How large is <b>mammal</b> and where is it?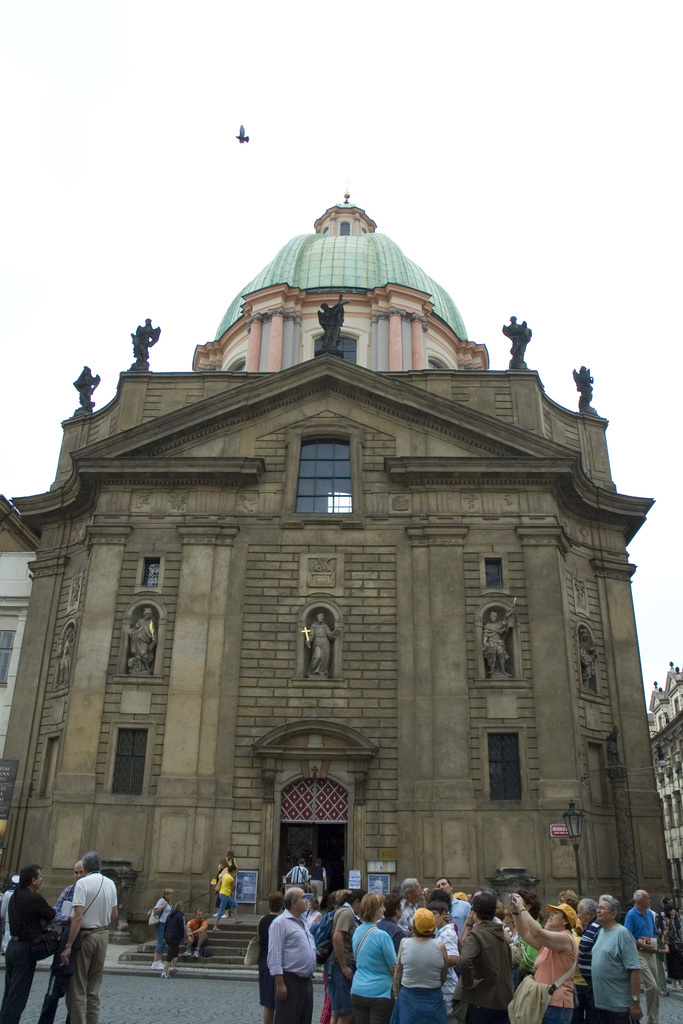
Bounding box: <box>0,874,22,954</box>.
